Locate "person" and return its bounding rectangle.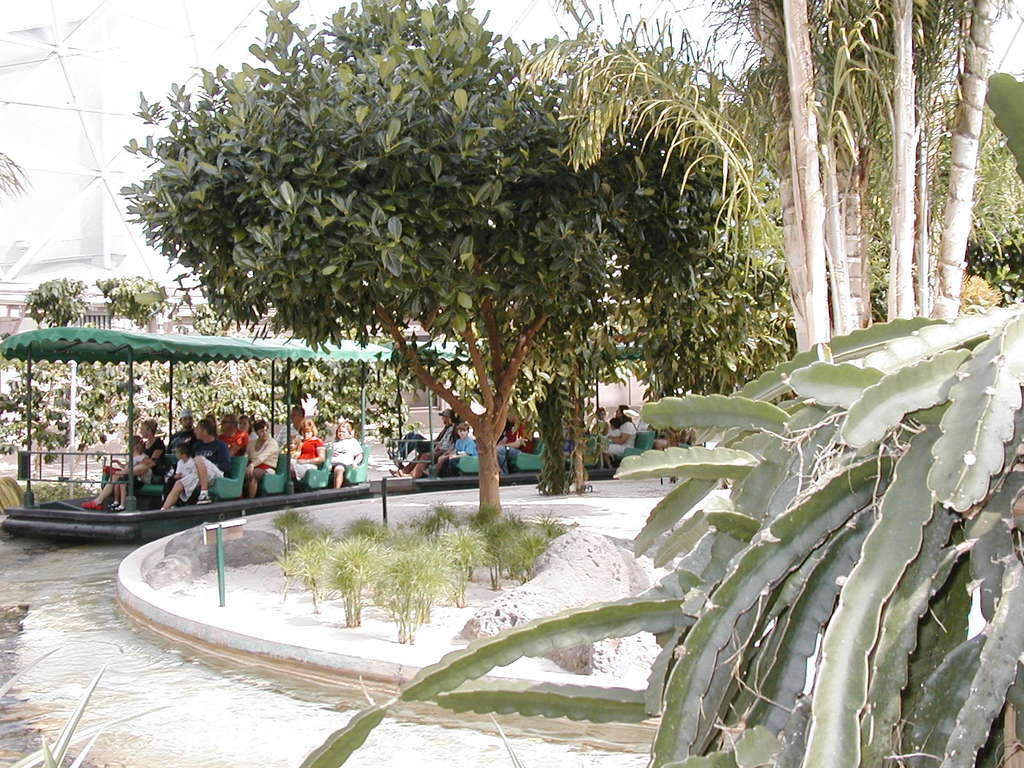
599/404/636/471.
